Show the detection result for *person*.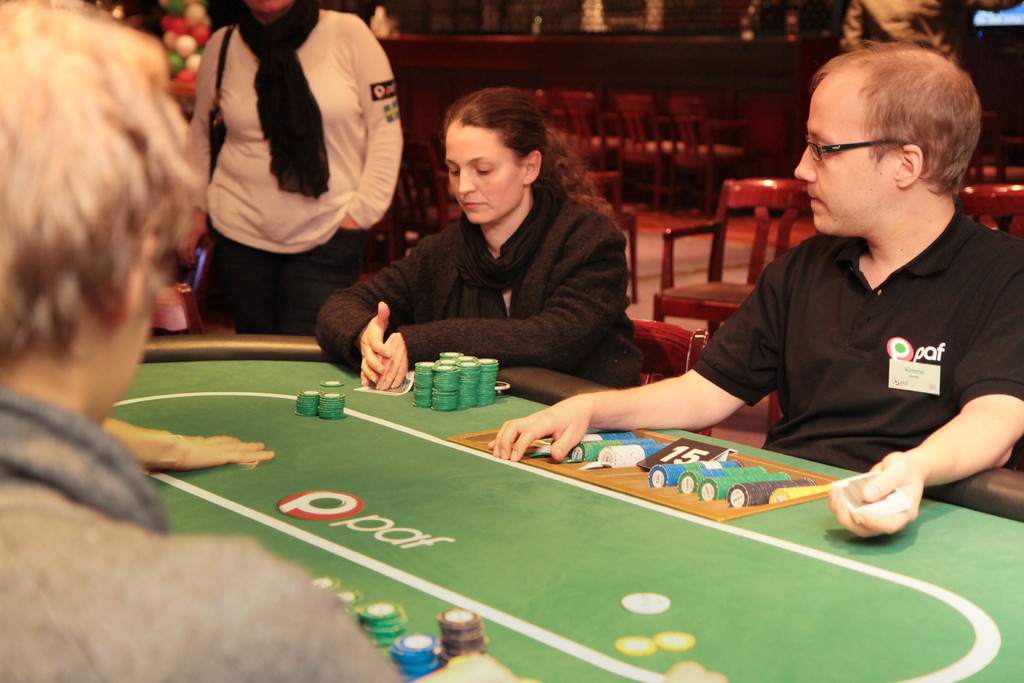
crop(0, 0, 543, 682).
